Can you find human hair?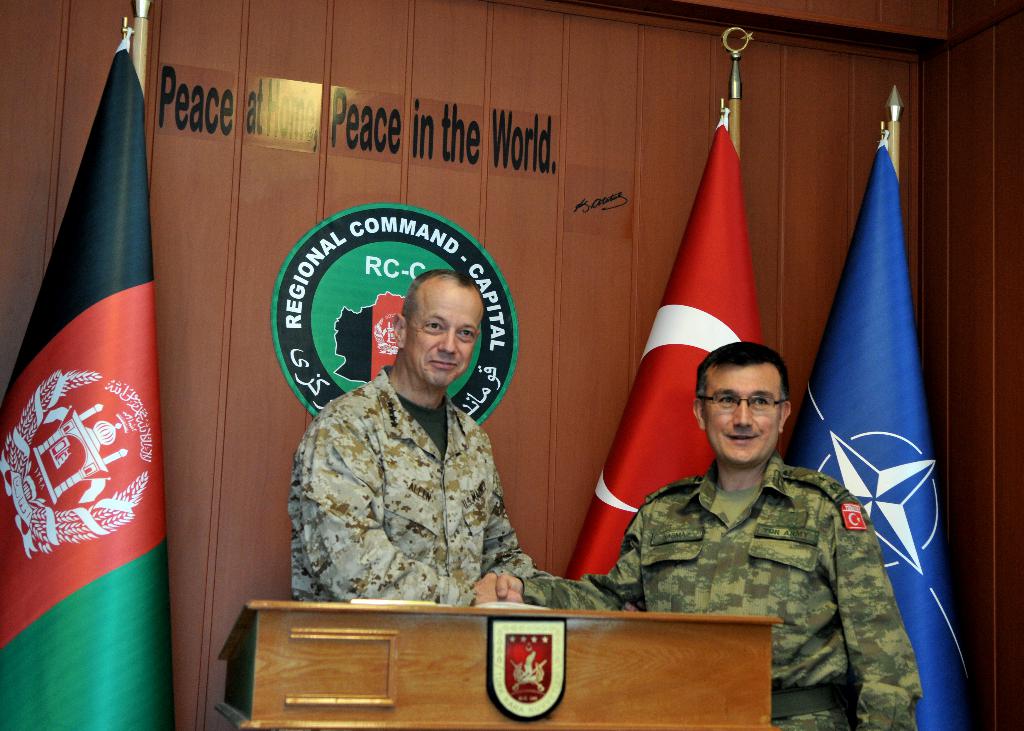
Yes, bounding box: region(693, 338, 790, 405).
